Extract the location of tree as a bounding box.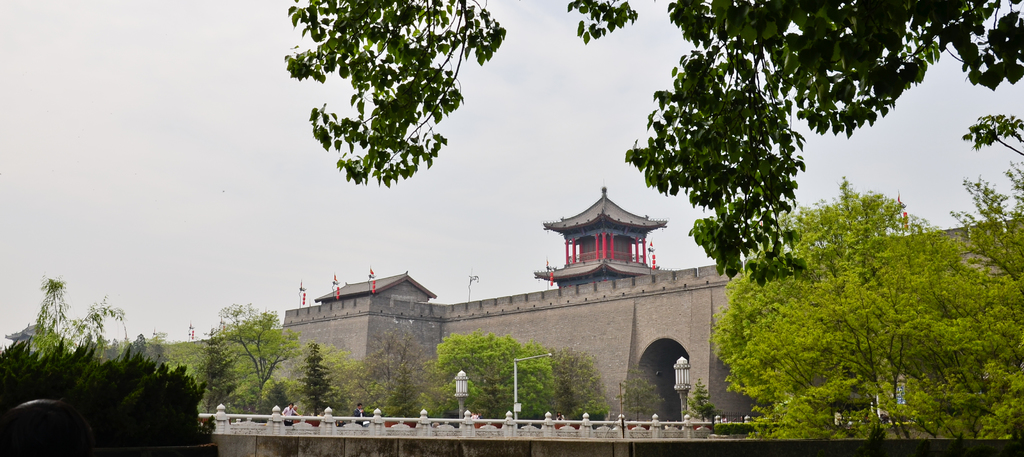
{"left": 617, "top": 365, "right": 666, "bottom": 420}.
